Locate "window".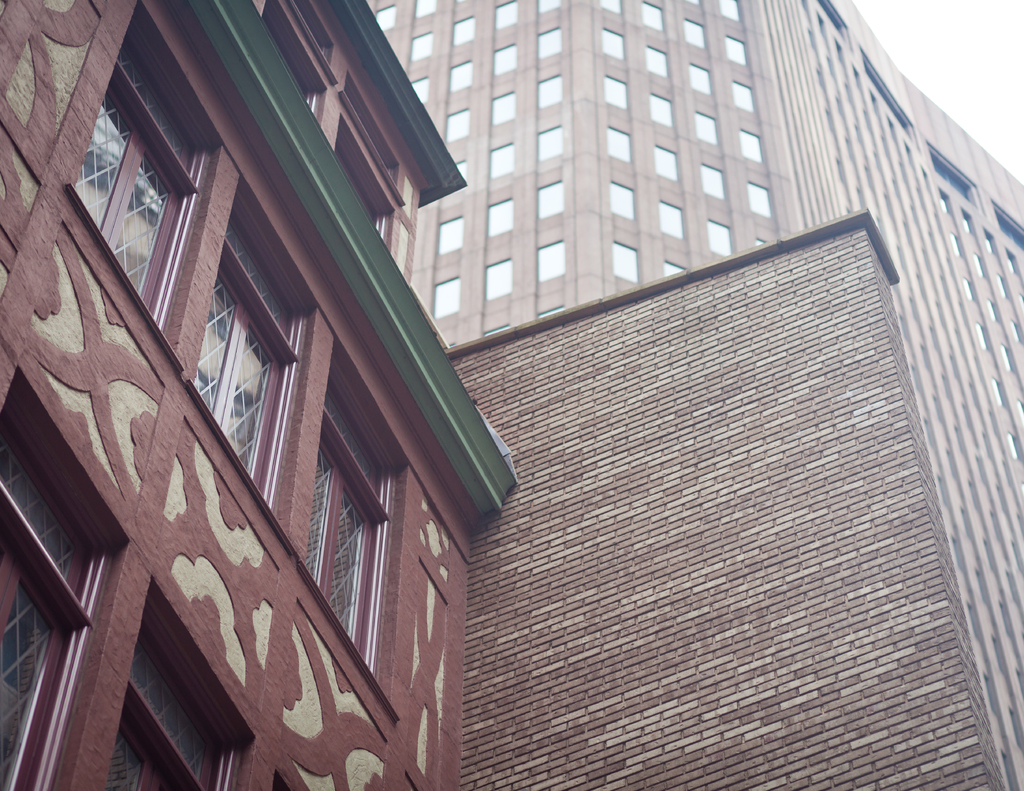
Bounding box: locate(259, 0, 340, 127).
